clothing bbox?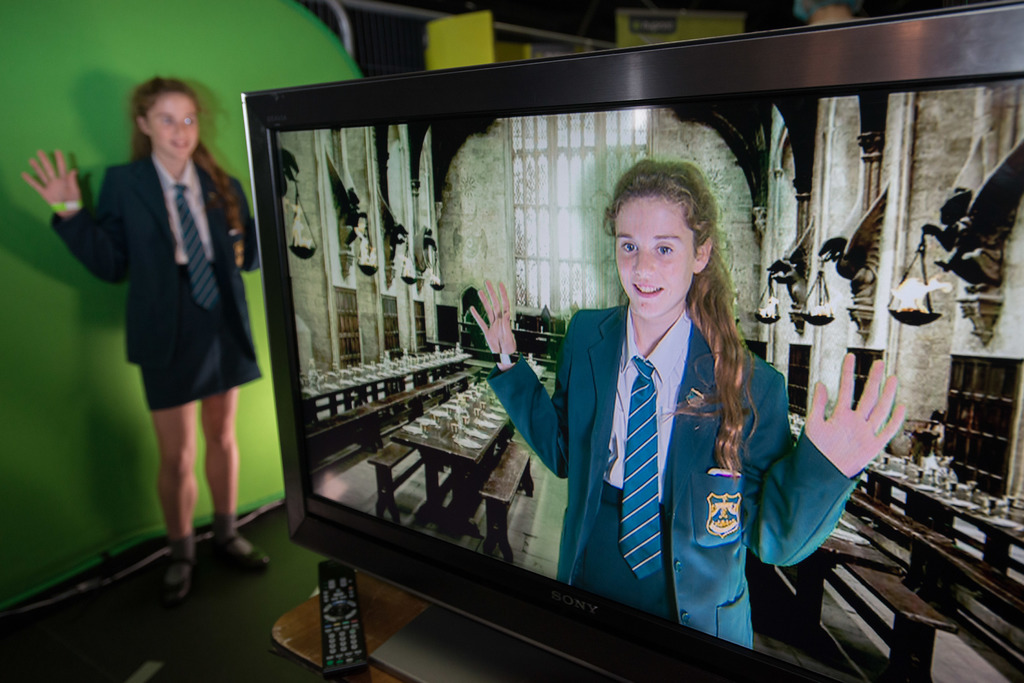
<region>504, 258, 788, 625</region>
